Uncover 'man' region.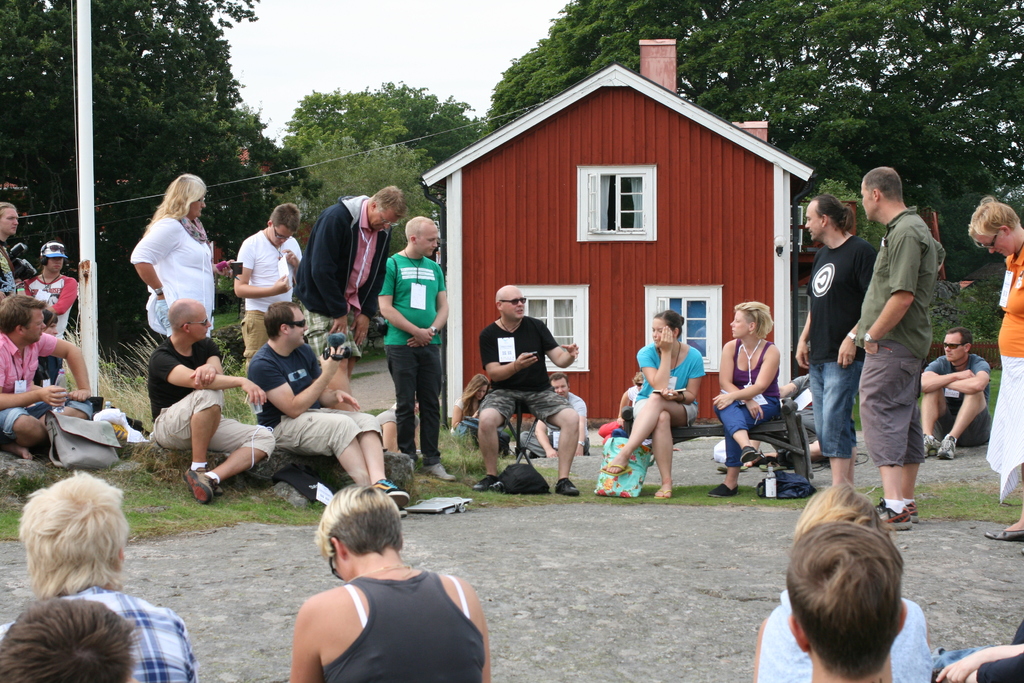
Uncovered: <box>245,294,412,514</box>.
